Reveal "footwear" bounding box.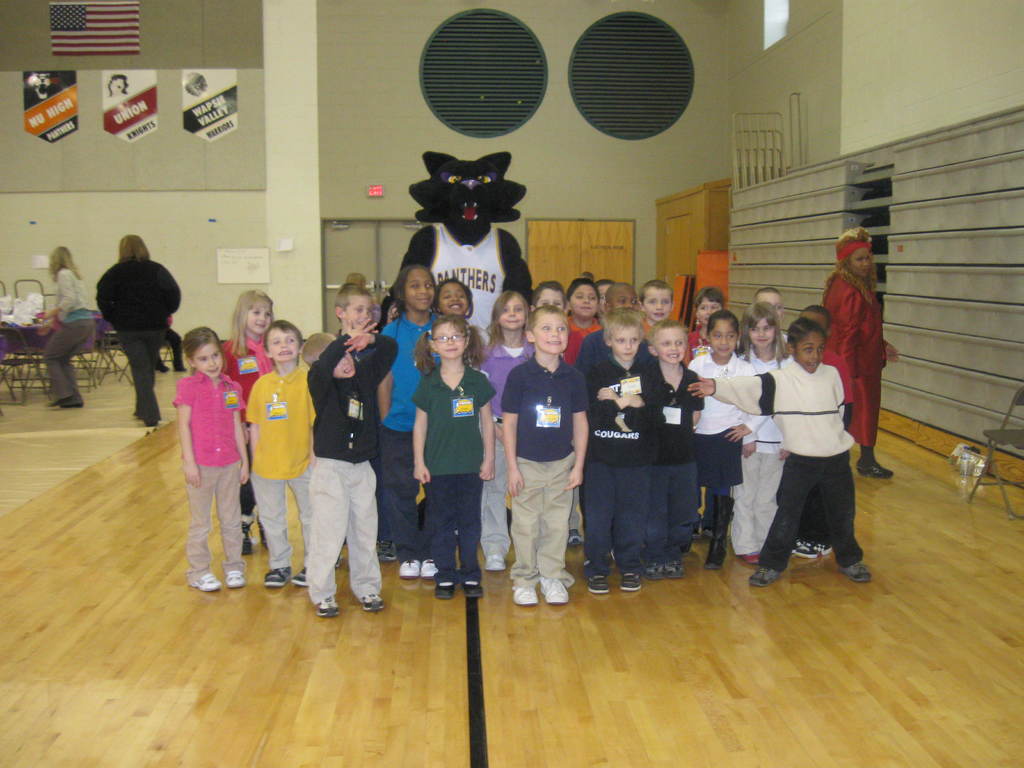
Revealed: (358, 591, 387, 613).
